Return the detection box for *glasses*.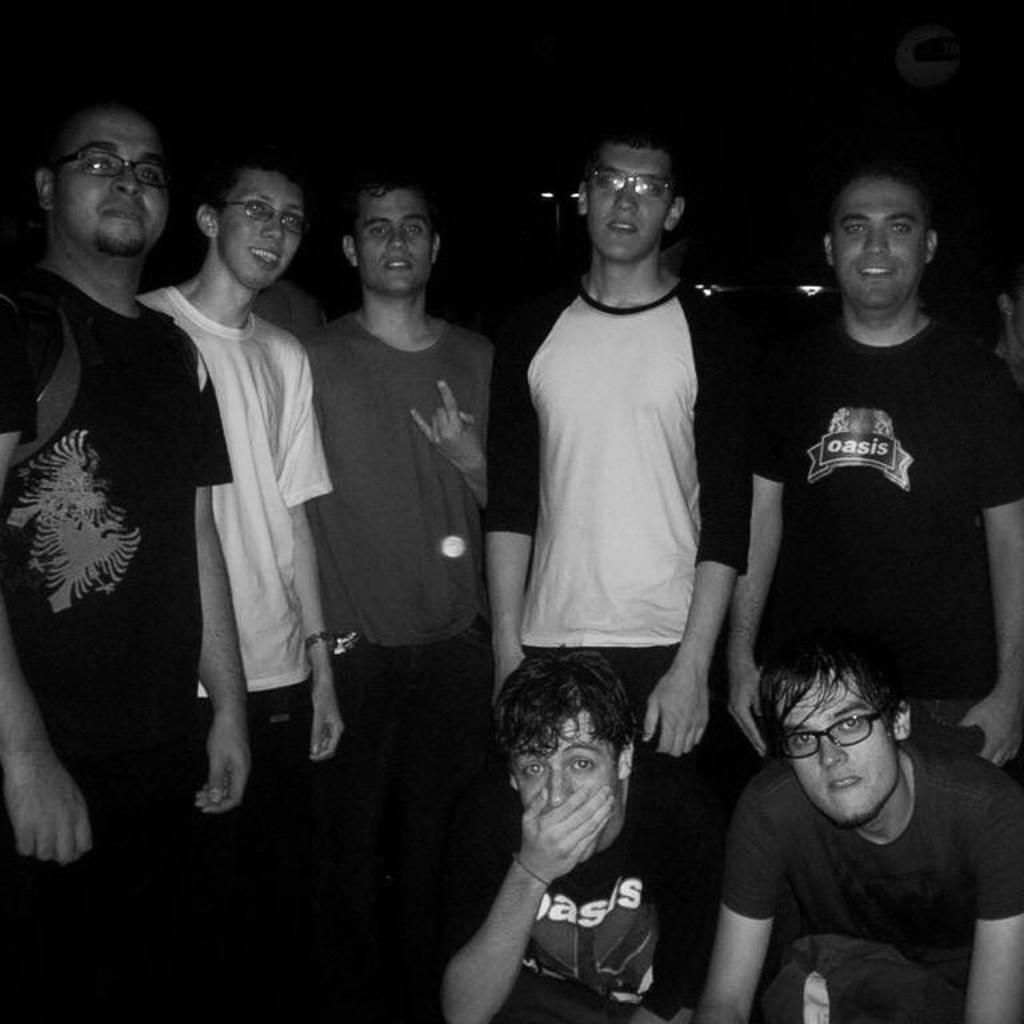
detection(35, 138, 179, 198).
